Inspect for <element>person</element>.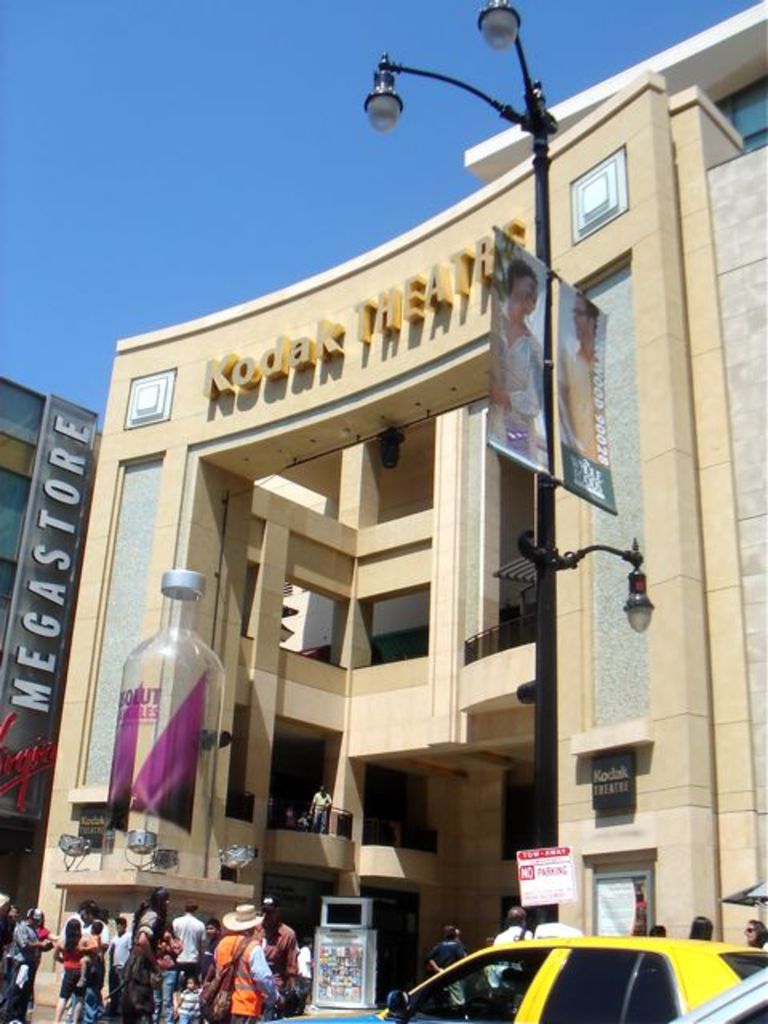
Inspection: (640,918,667,944).
